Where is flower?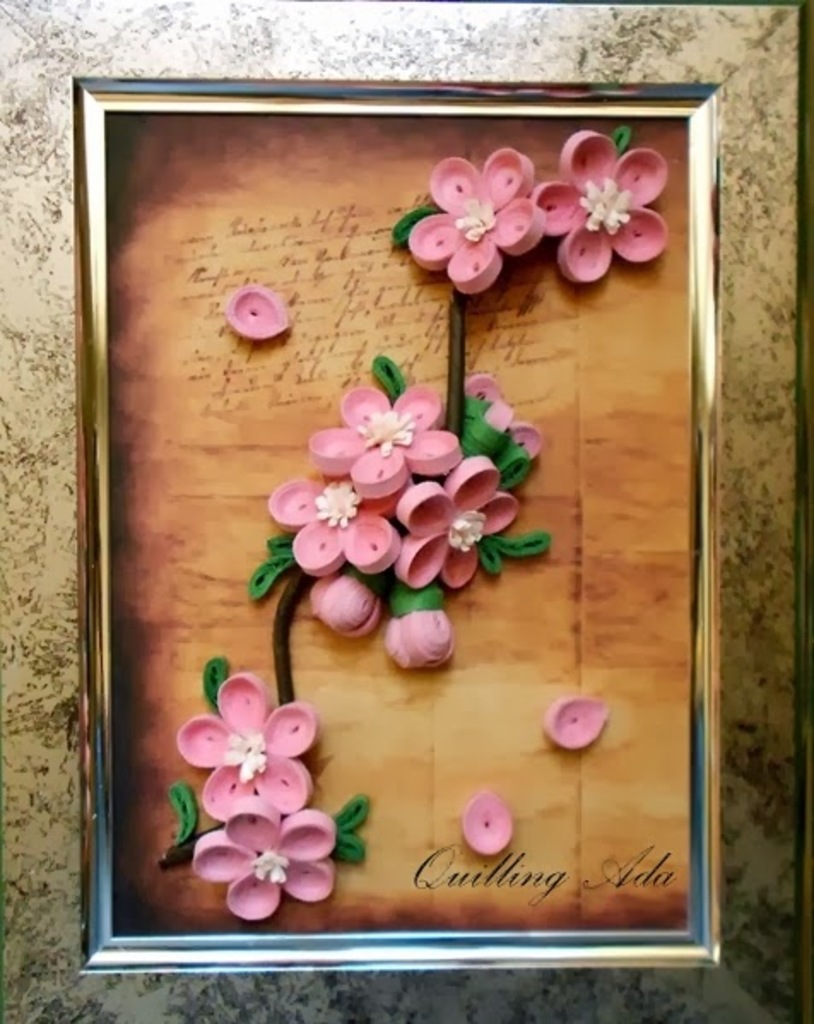
bbox(410, 147, 547, 291).
